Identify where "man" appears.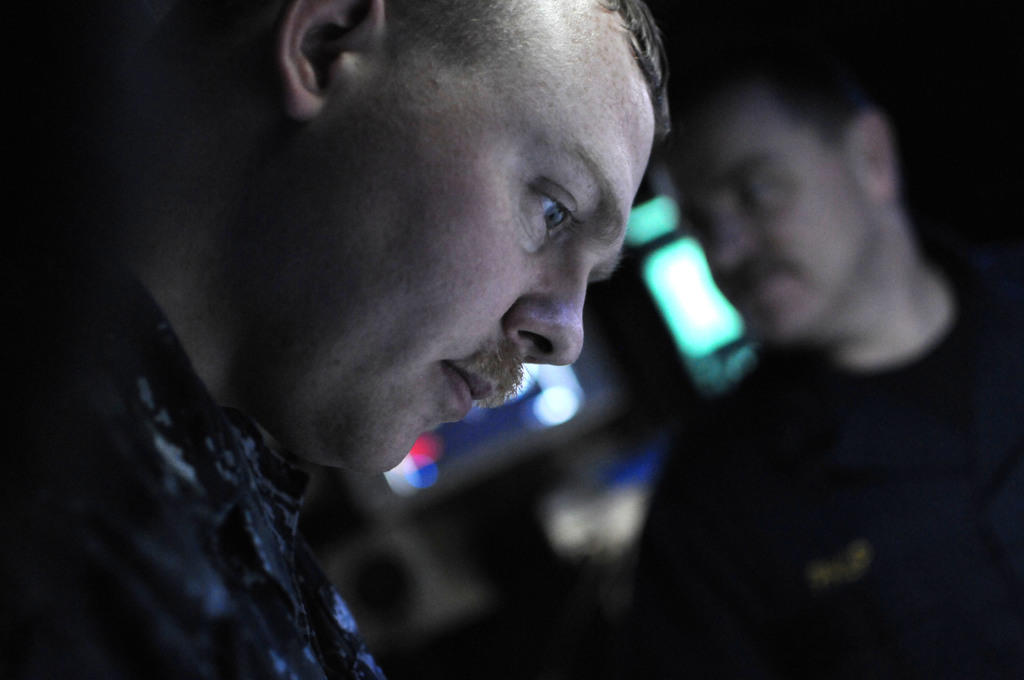
Appears at 31, 0, 797, 654.
